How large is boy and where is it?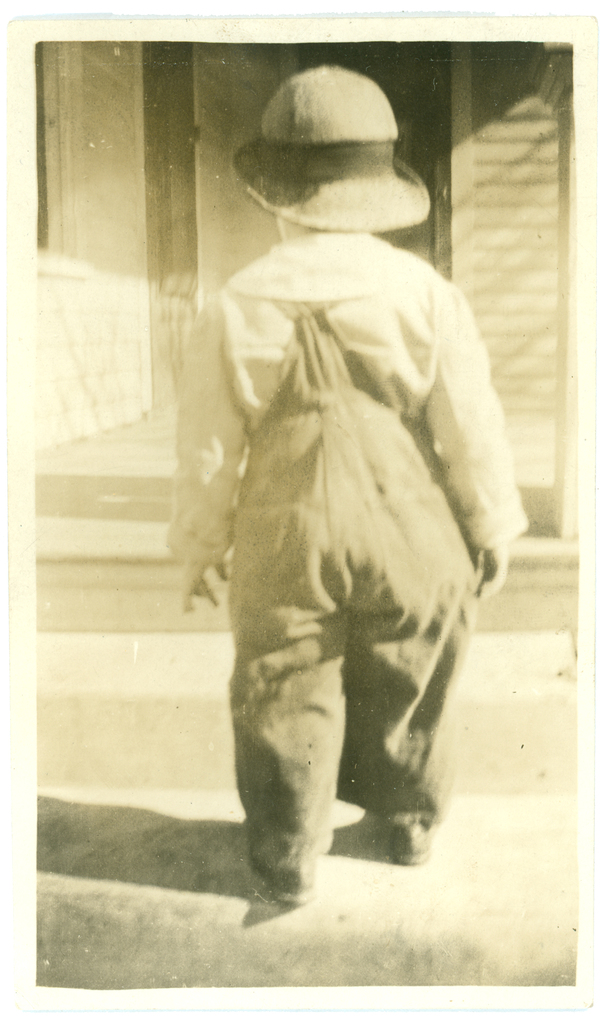
Bounding box: box(156, 47, 532, 910).
